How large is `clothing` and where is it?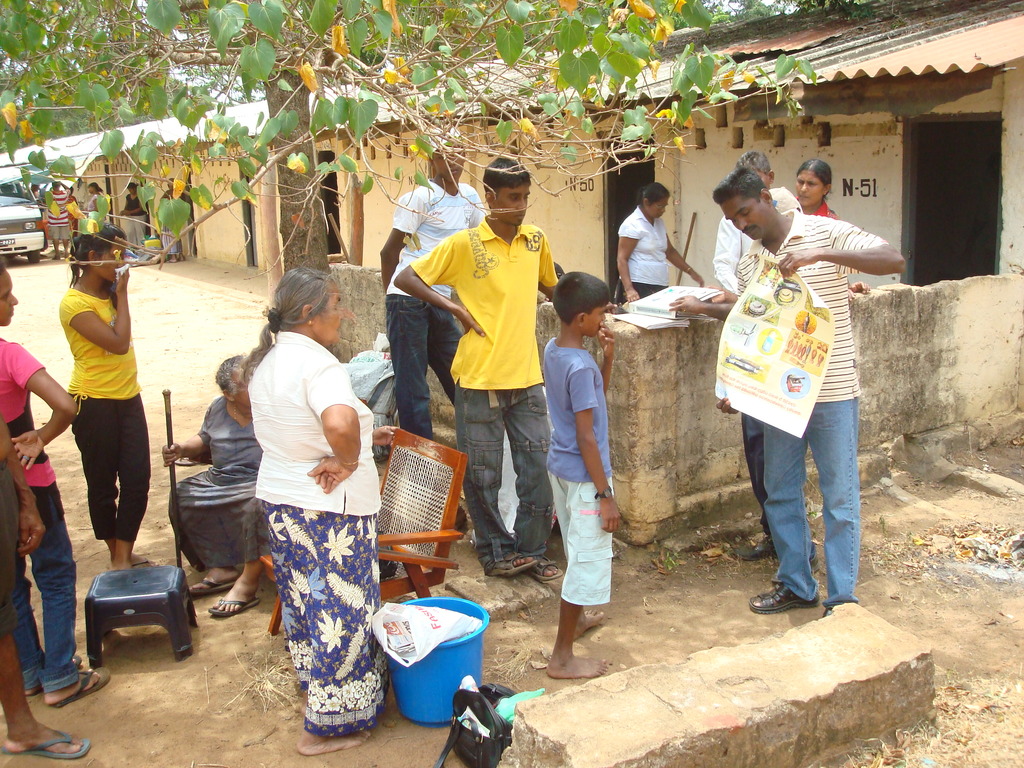
Bounding box: x1=384 y1=180 x2=487 y2=498.
